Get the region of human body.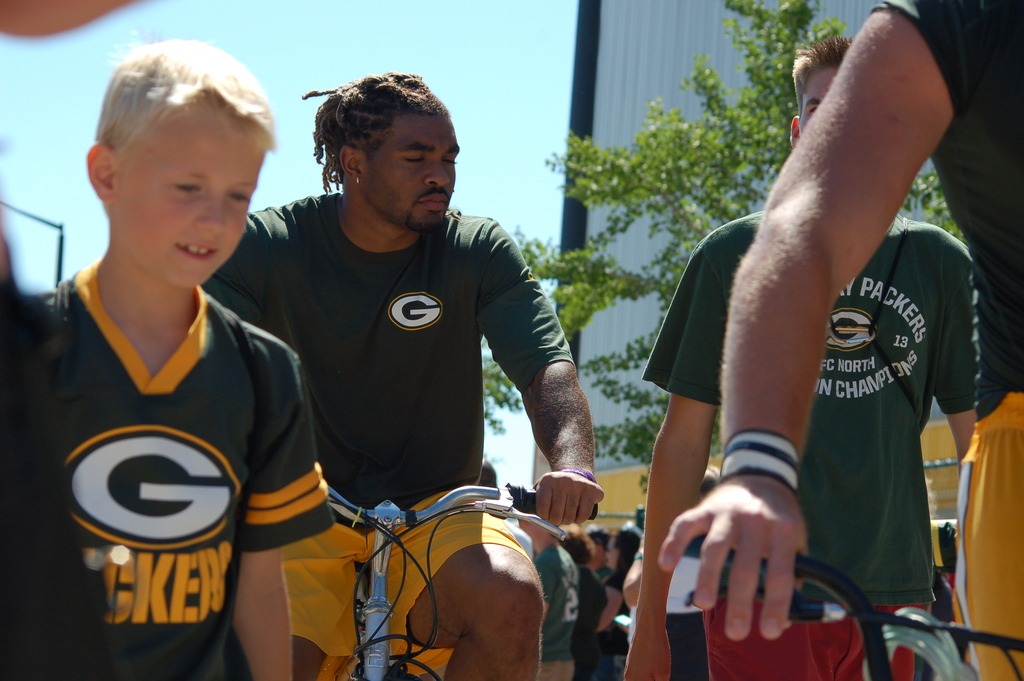
region(228, 85, 593, 671).
